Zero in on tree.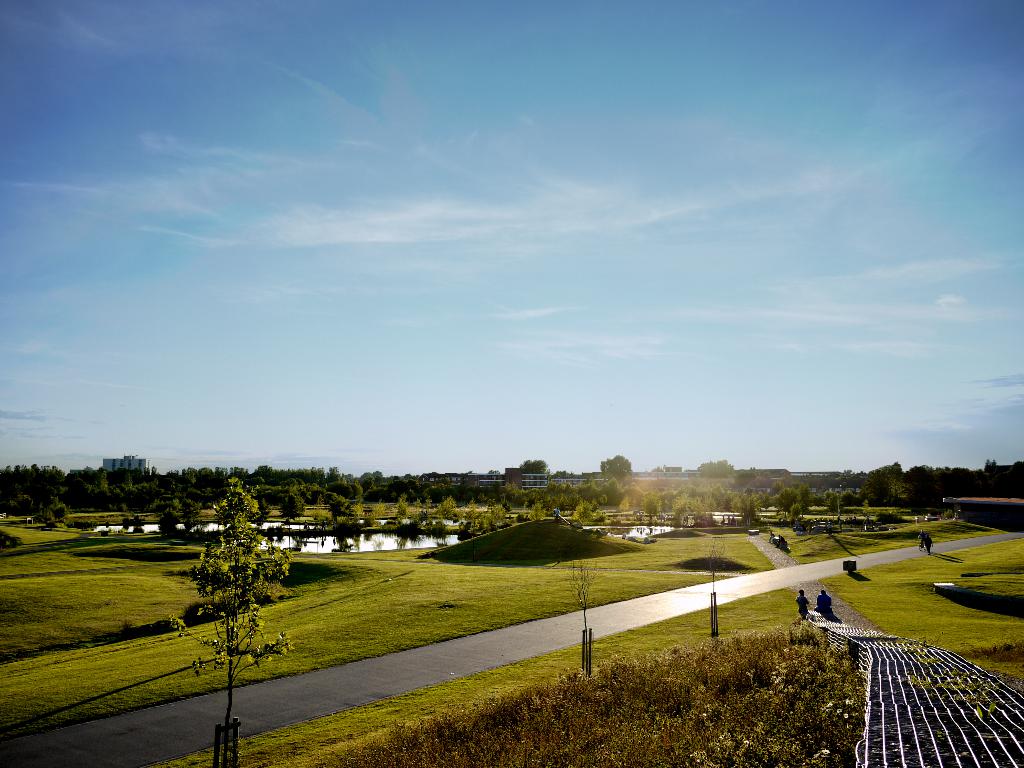
Zeroed in: Rect(700, 460, 737, 479).
